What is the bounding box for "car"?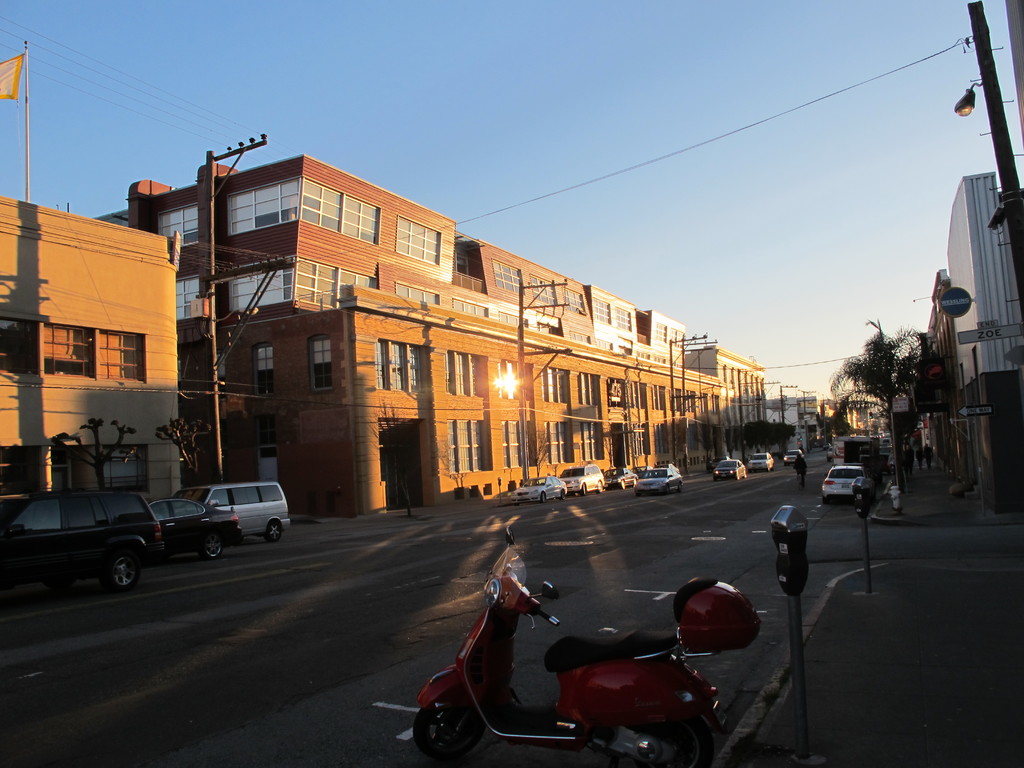
187/482/289/541.
